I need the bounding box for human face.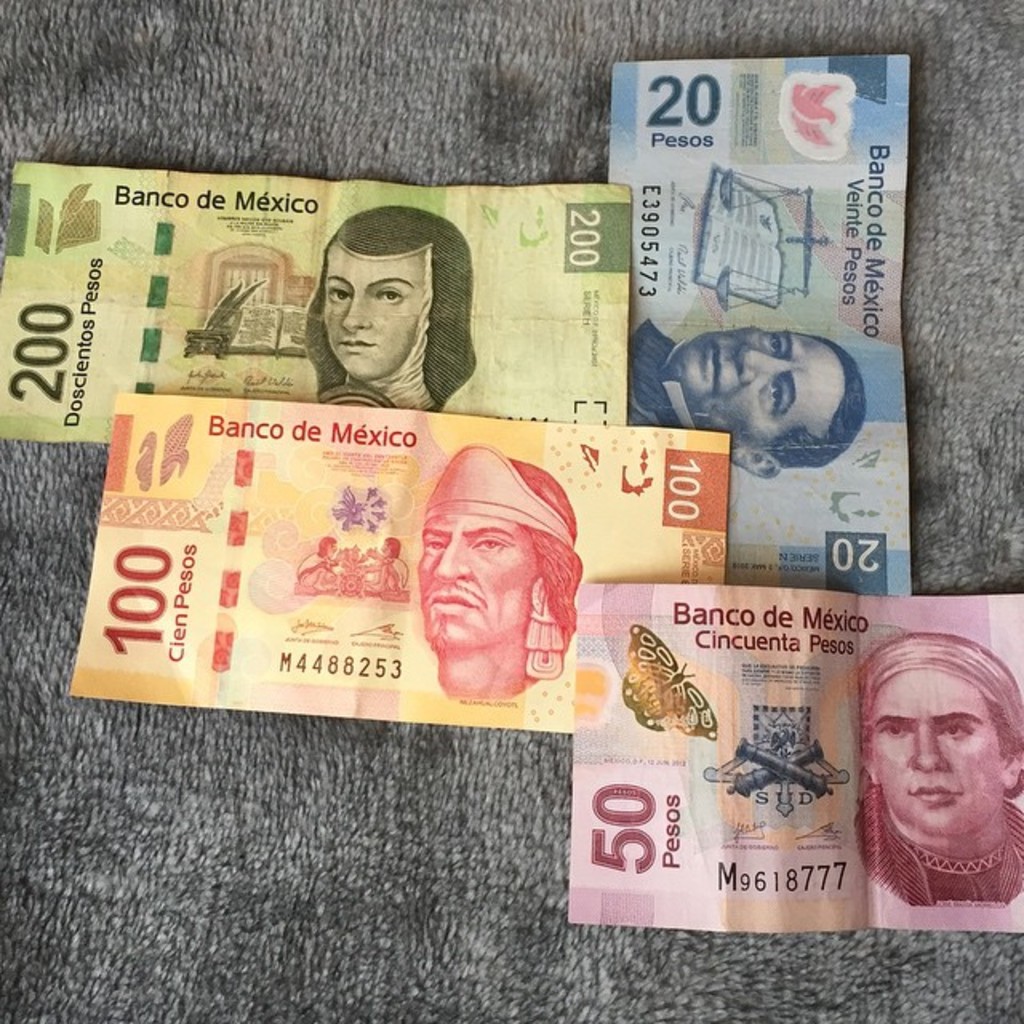
Here it is: Rect(421, 518, 530, 645).
